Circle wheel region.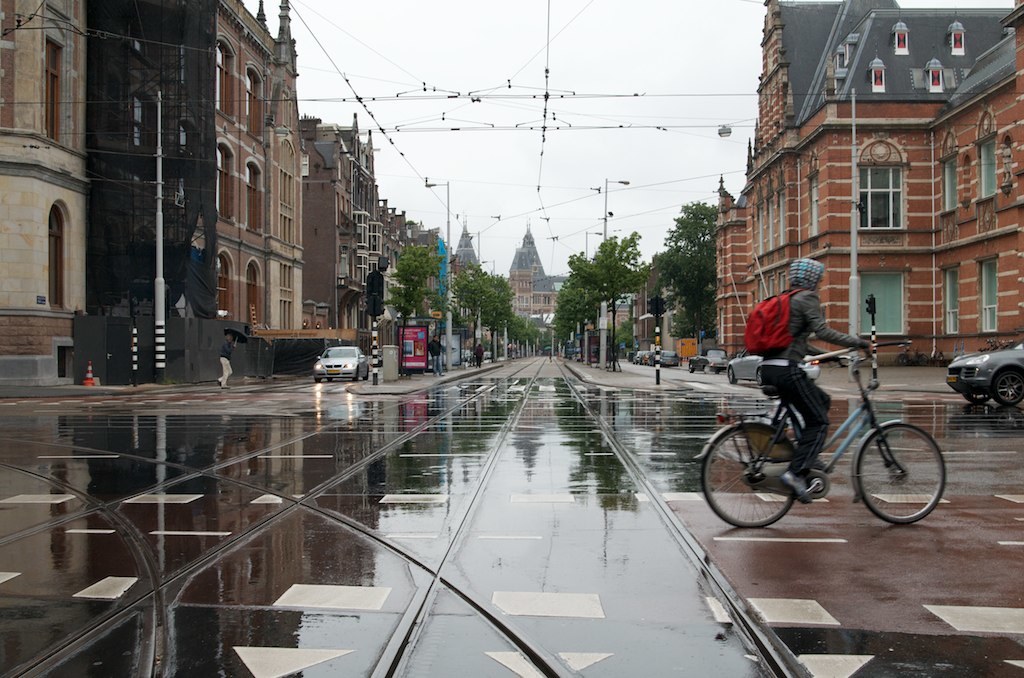
Region: [x1=700, y1=427, x2=797, y2=531].
